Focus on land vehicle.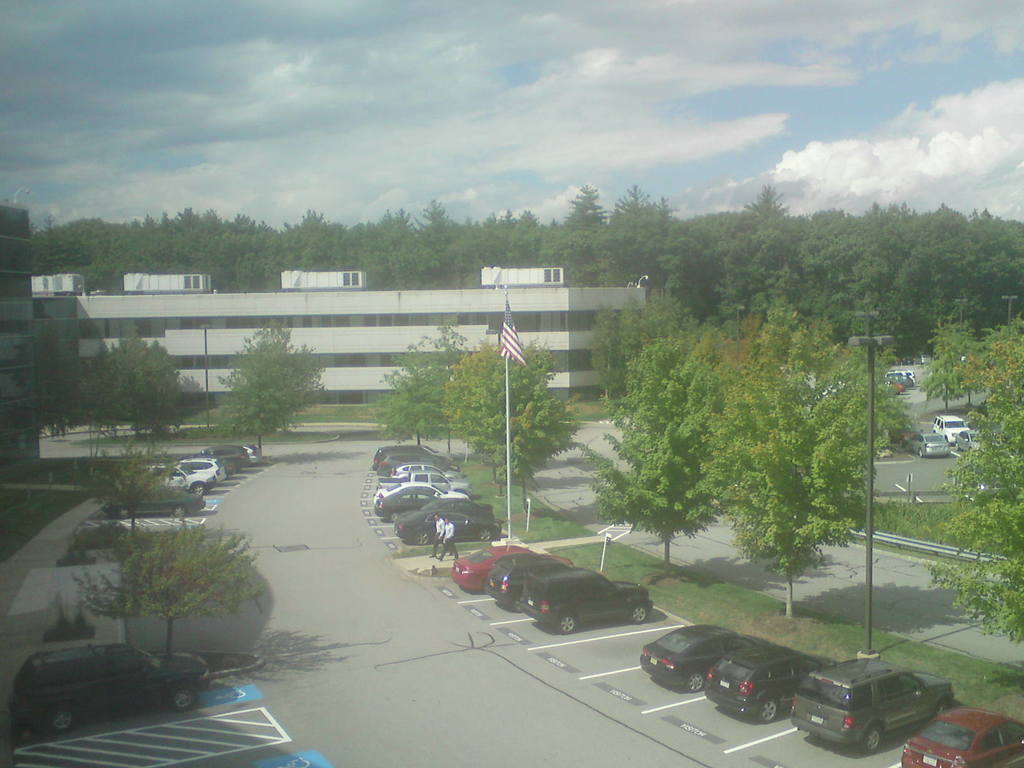
Focused at 456,542,525,594.
